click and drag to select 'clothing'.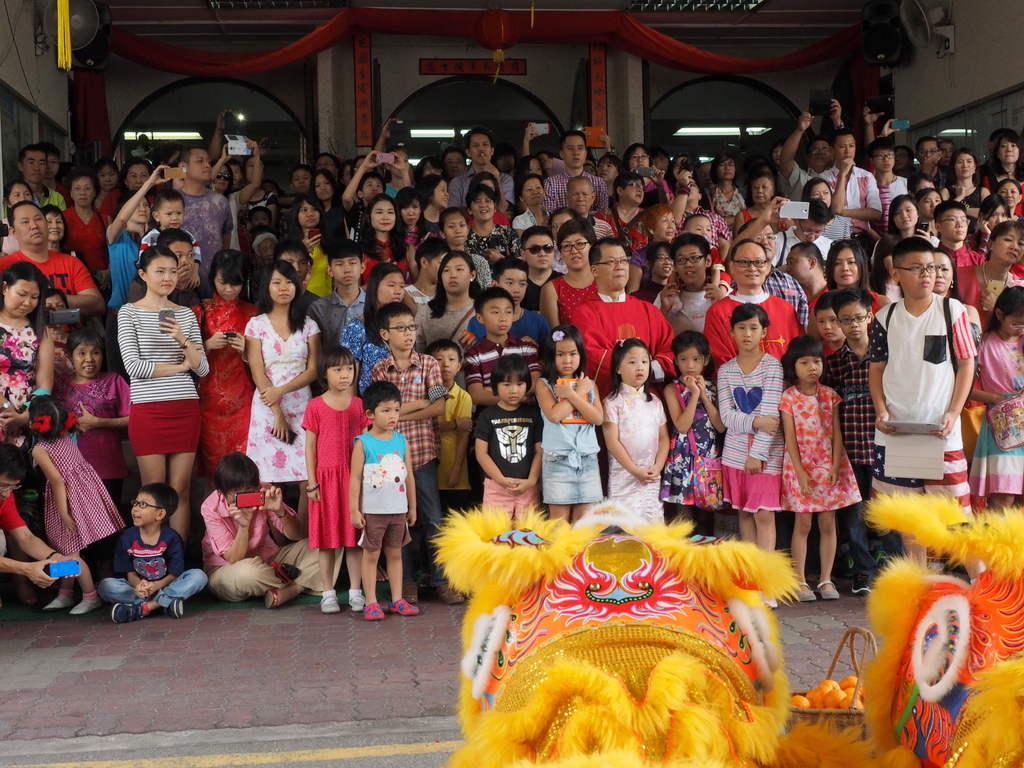
Selection: Rect(673, 202, 737, 257).
